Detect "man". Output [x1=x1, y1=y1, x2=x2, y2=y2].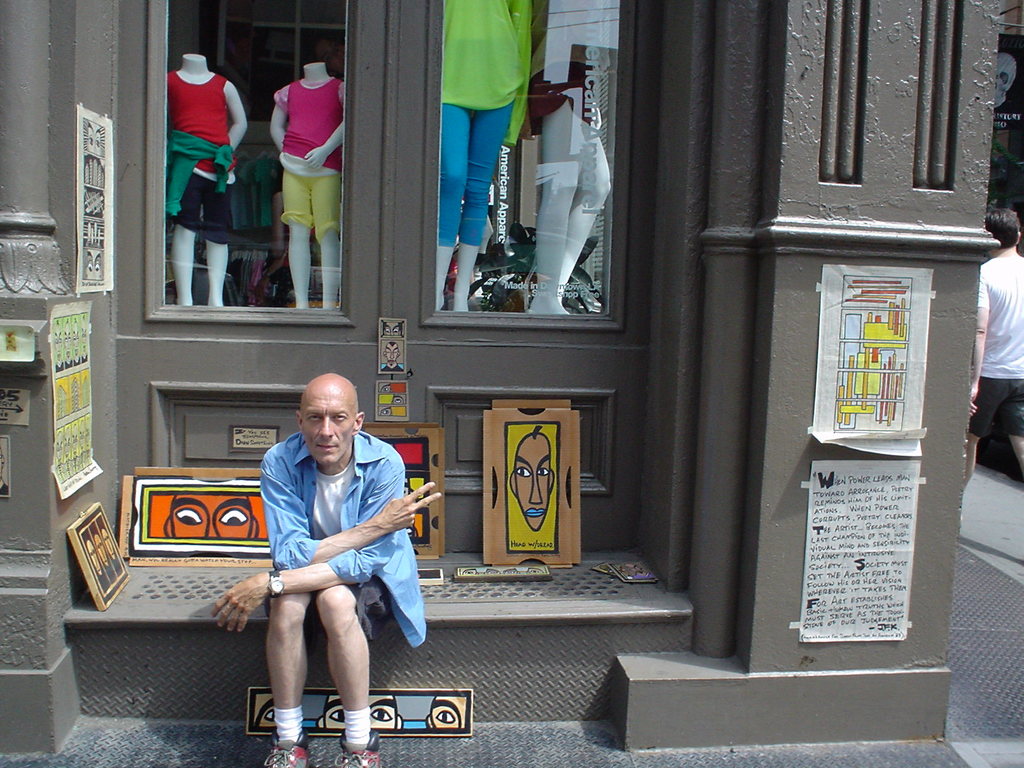
[x1=215, y1=358, x2=427, y2=744].
